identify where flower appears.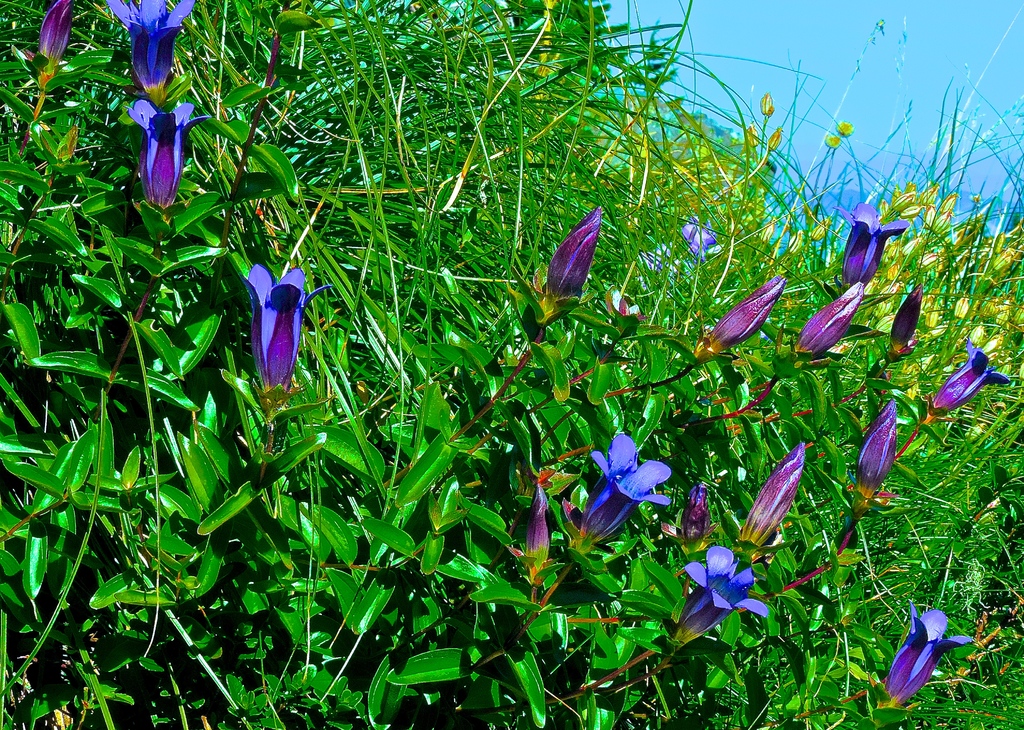
Appears at select_region(936, 340, 1012, 420).
